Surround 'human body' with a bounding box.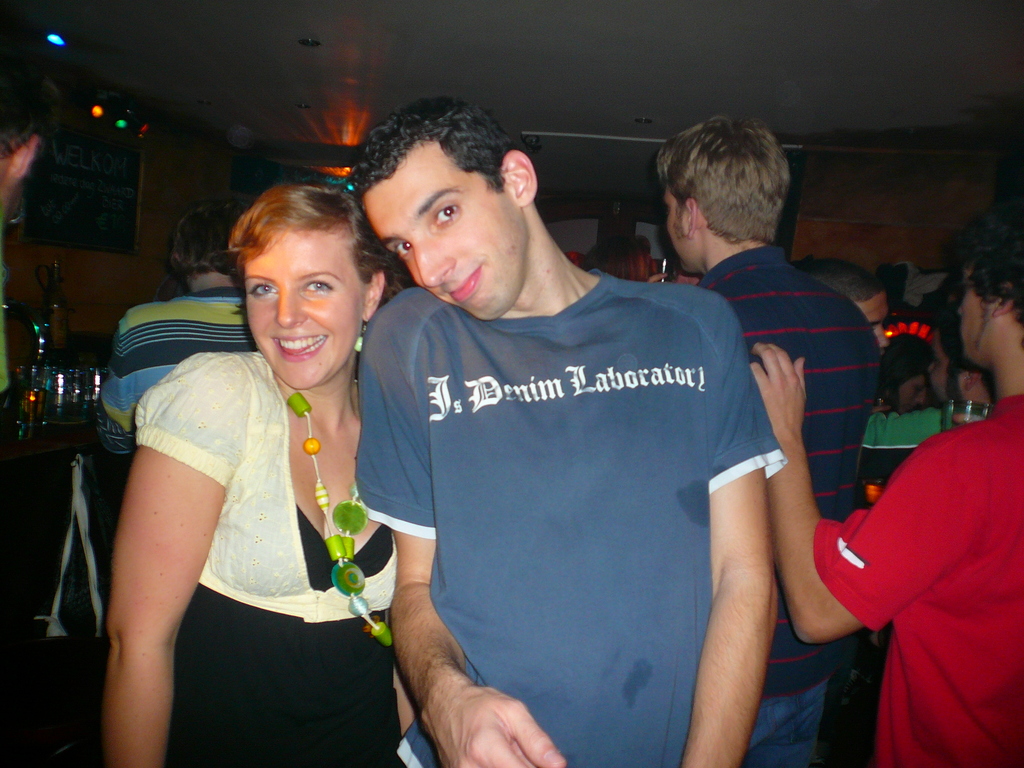
bbox=(358, 112, 799, 767).
